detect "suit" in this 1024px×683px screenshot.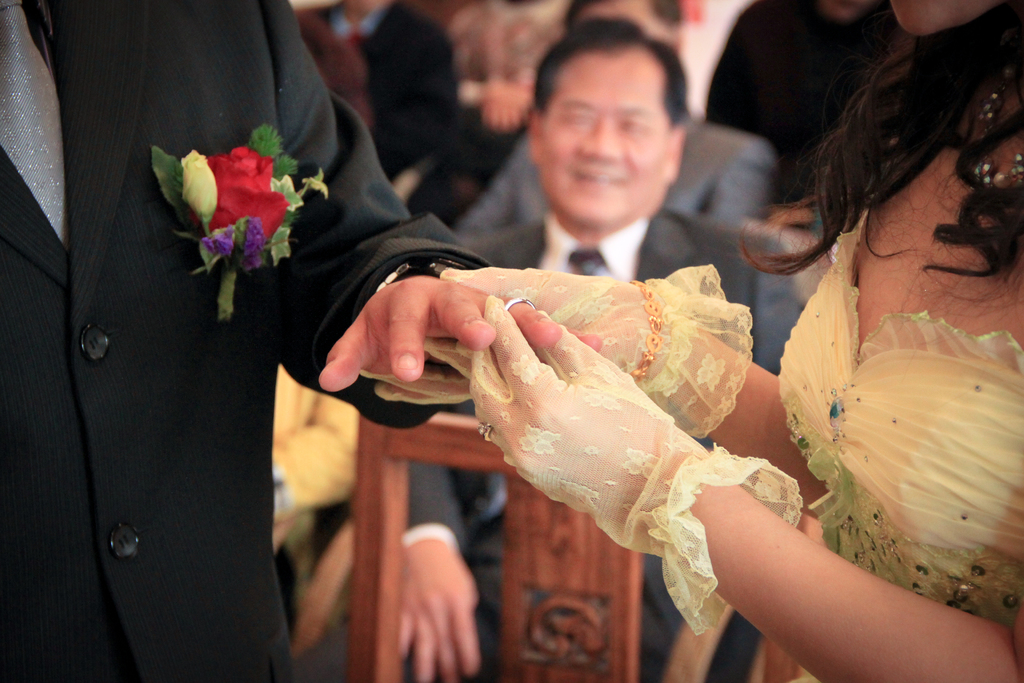
Detection: {"left": 0, "top": 0, "right": 490, "bottom": 682}.
